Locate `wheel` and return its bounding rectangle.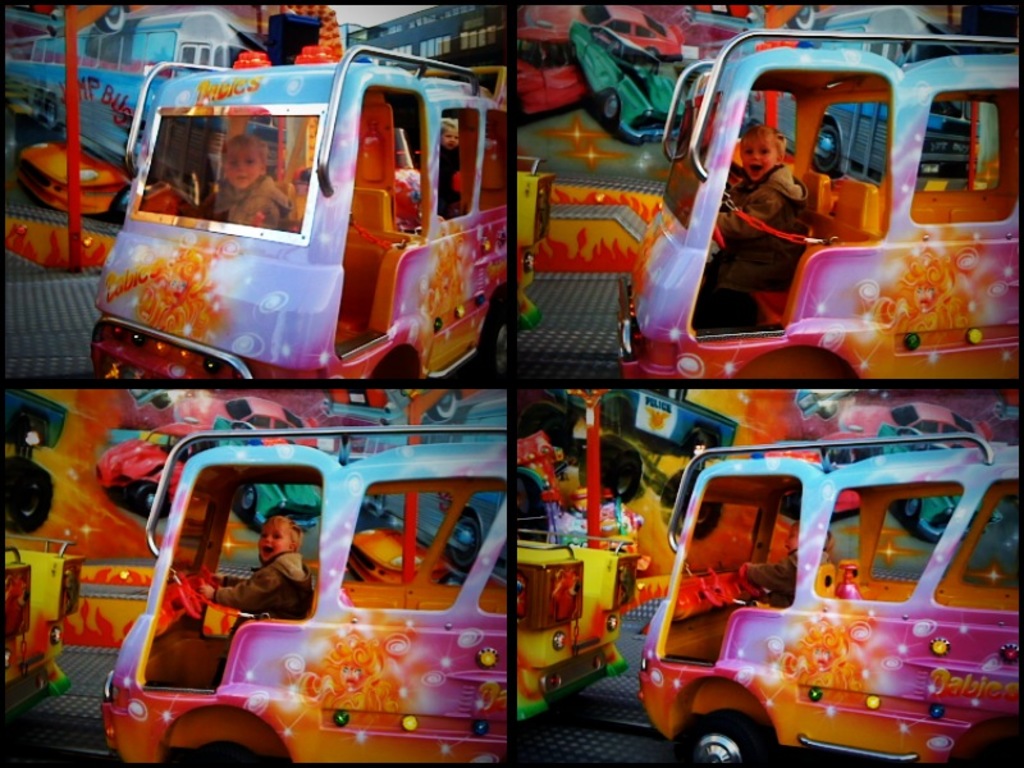
132, 485, 163, 515.
